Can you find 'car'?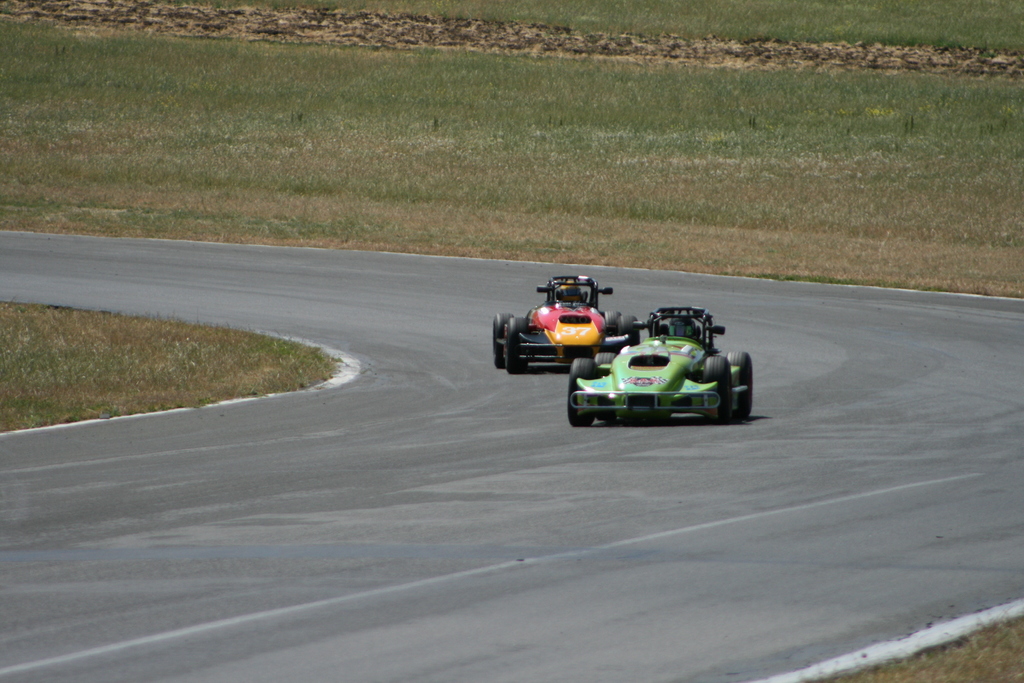
Yes, bounding box: region(492, 273, 633, 378).
